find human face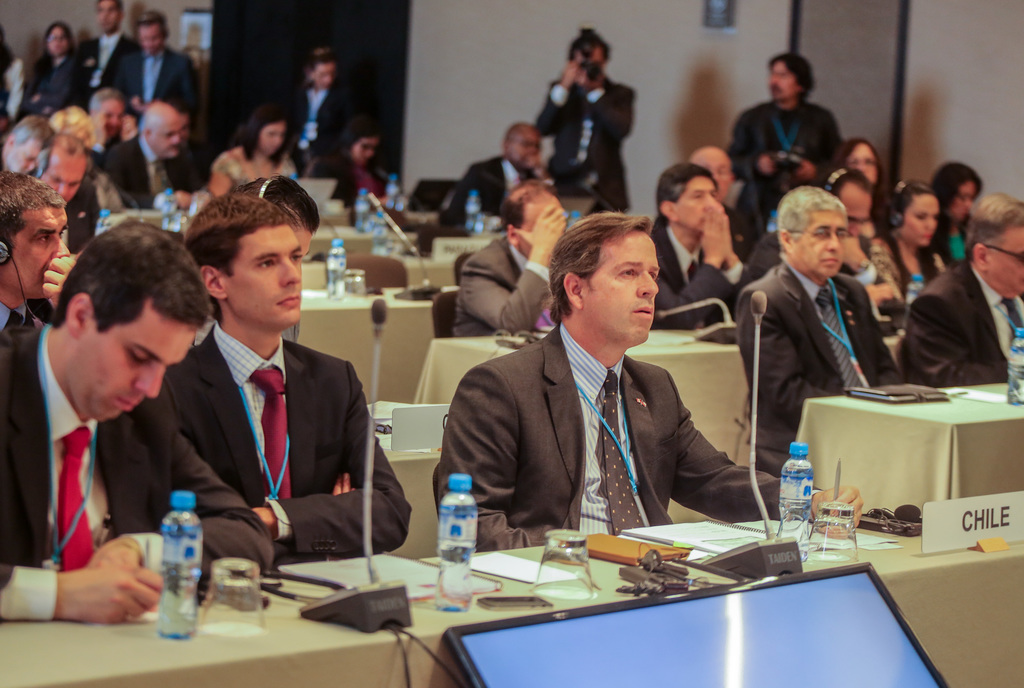
(44,166,83,205)
